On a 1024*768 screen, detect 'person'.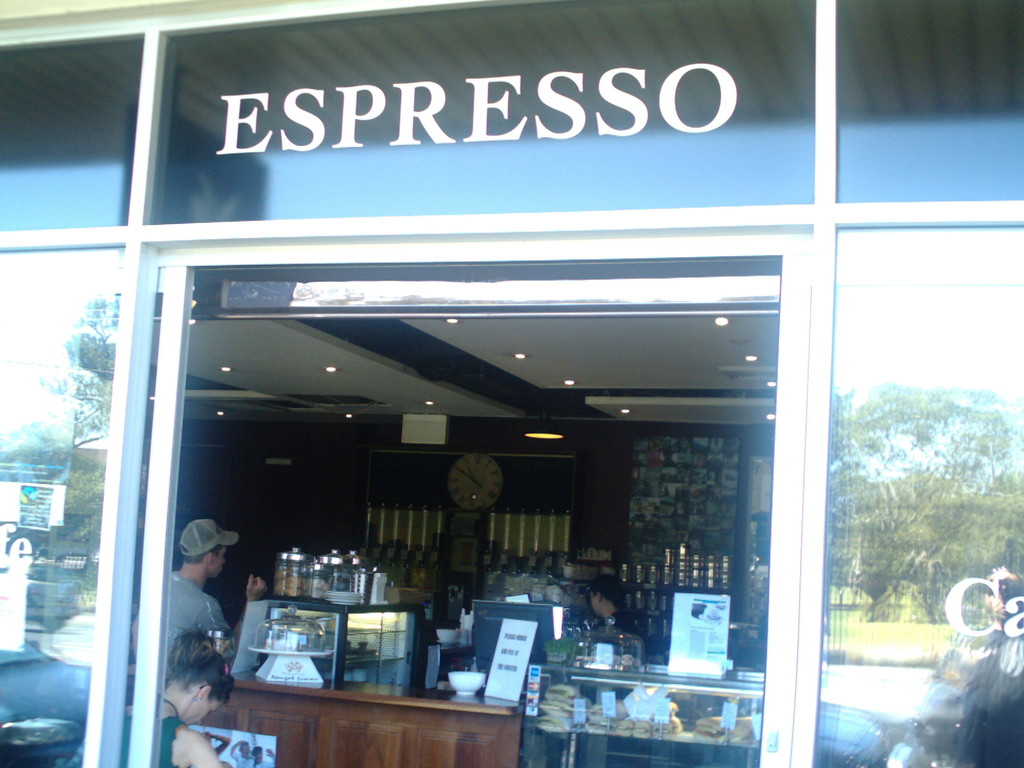
detection(586, 573, 639, 634).
